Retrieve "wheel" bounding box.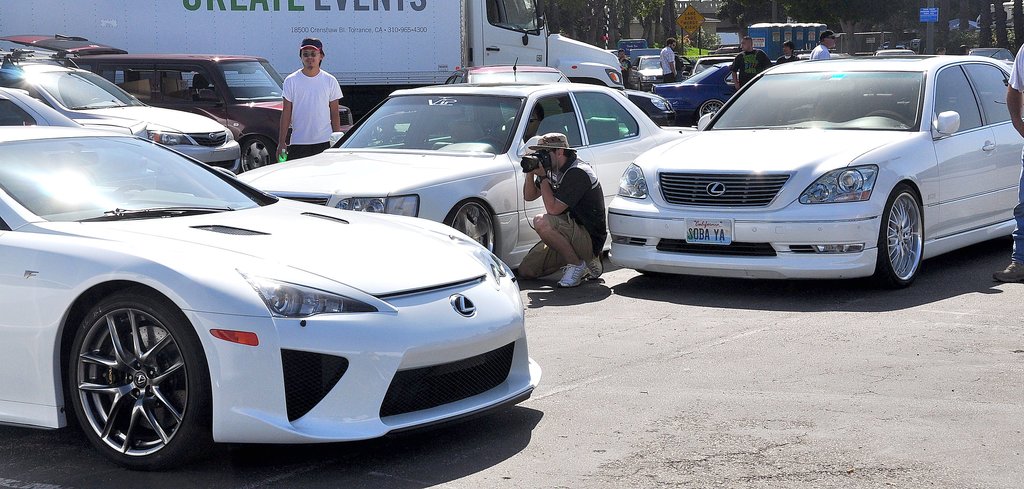
Bounding box: left=878, top=184, right=923, bottom=291.
